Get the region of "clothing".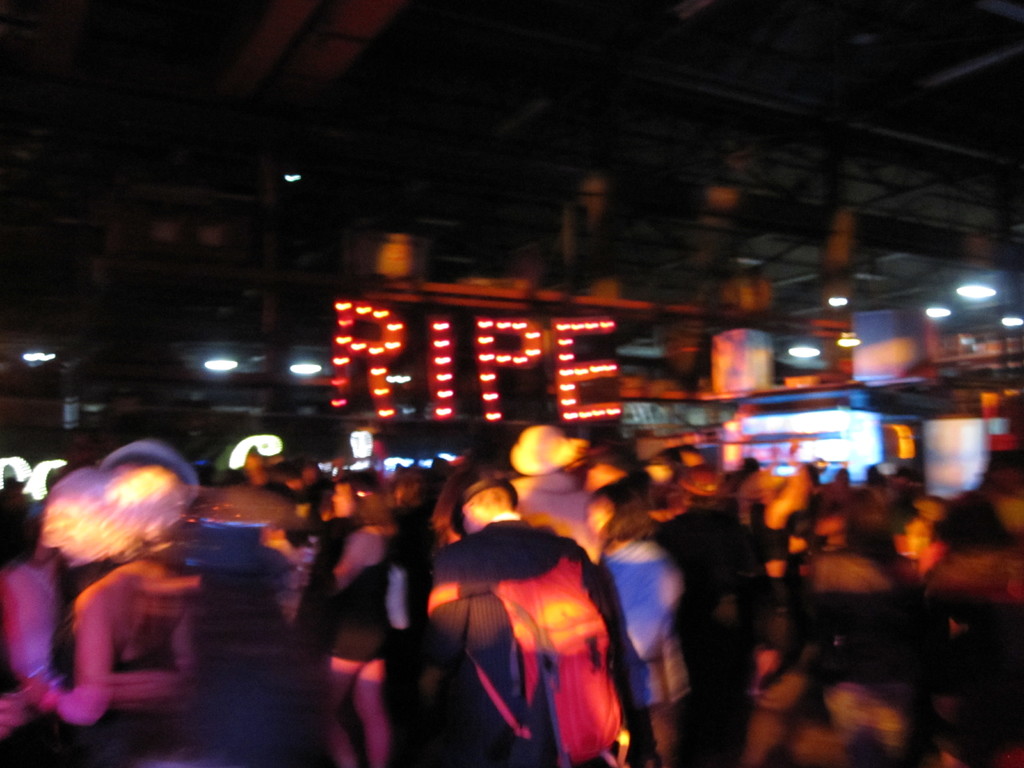
detection(506, 479, 619, 554).
